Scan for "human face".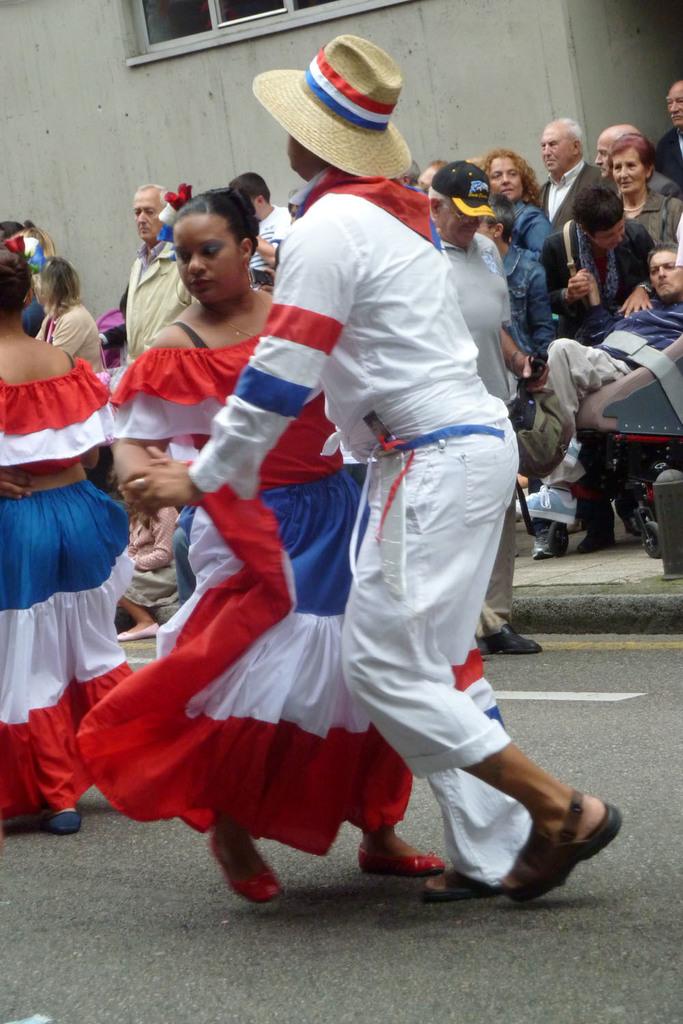
Scan result: region(492, 159, 523, 198).
